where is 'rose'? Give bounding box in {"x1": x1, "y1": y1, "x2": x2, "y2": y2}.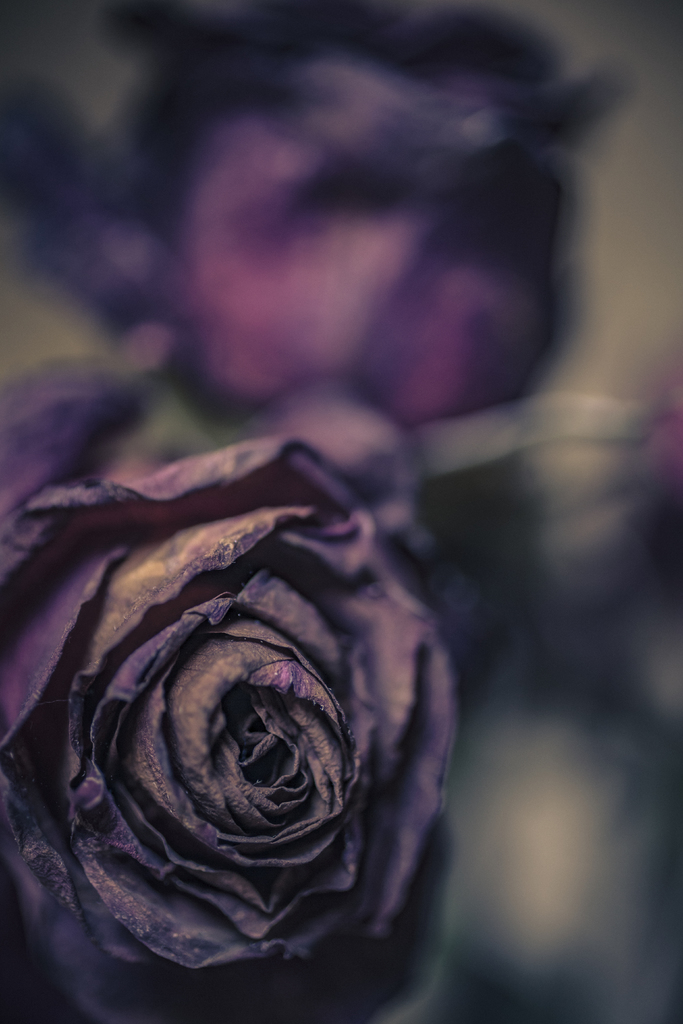
{"x1": 0, "y1": 361, "x2": 463, "y2": 1023}.
